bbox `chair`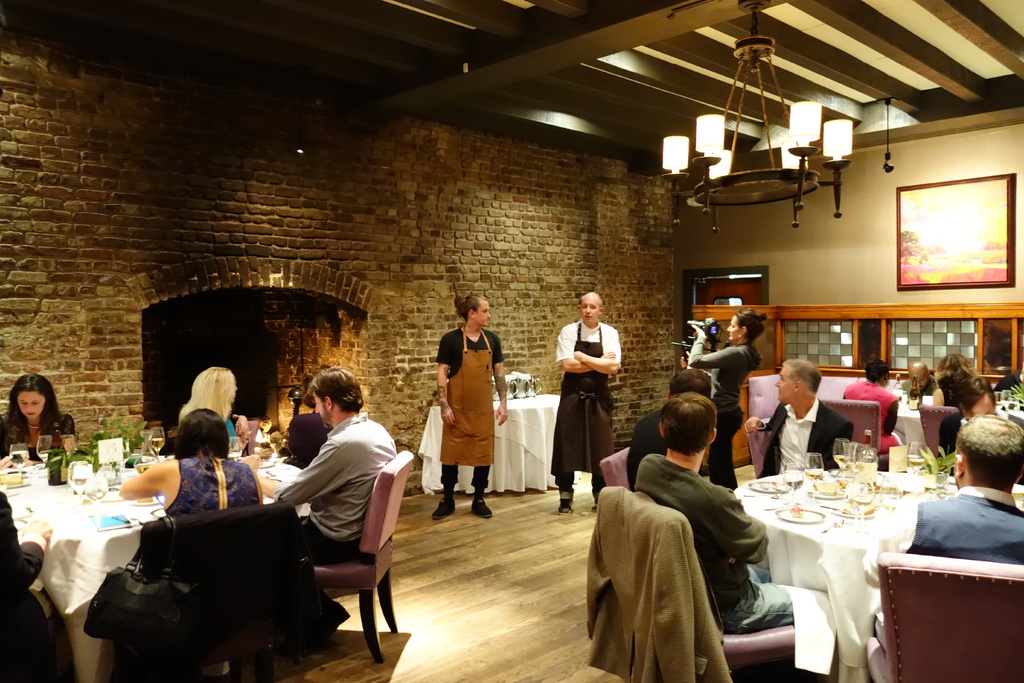
l=821, t=407, r=899, b=465
